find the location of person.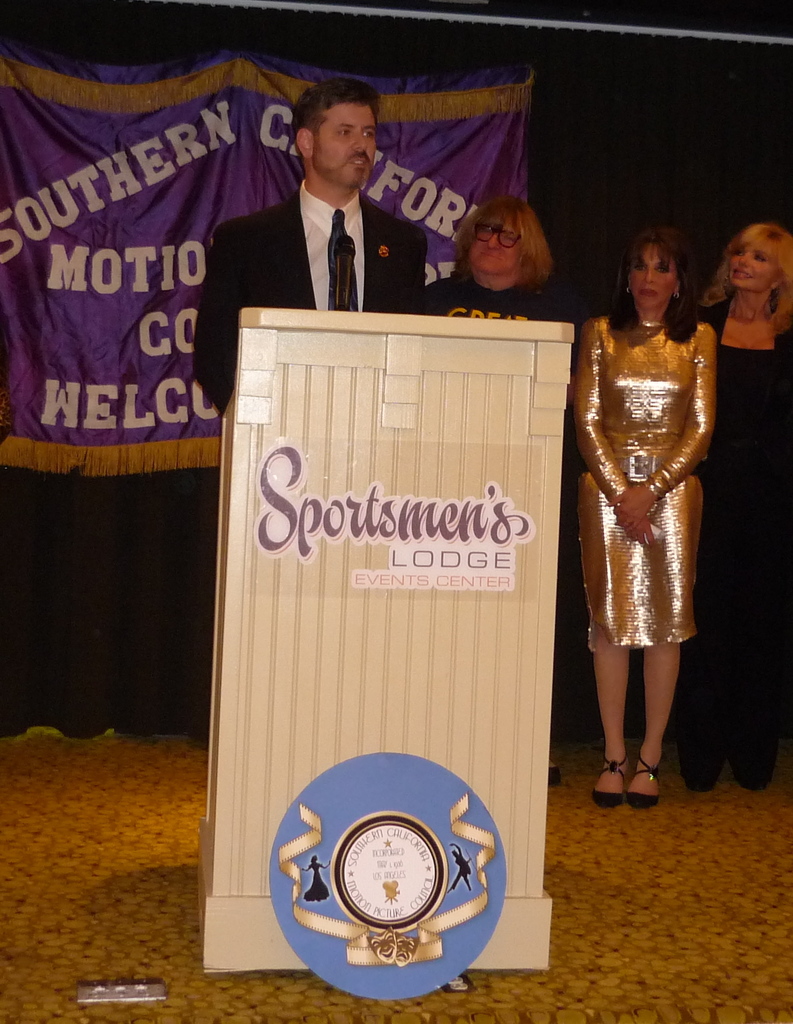
Location: 567 210 728 826.
